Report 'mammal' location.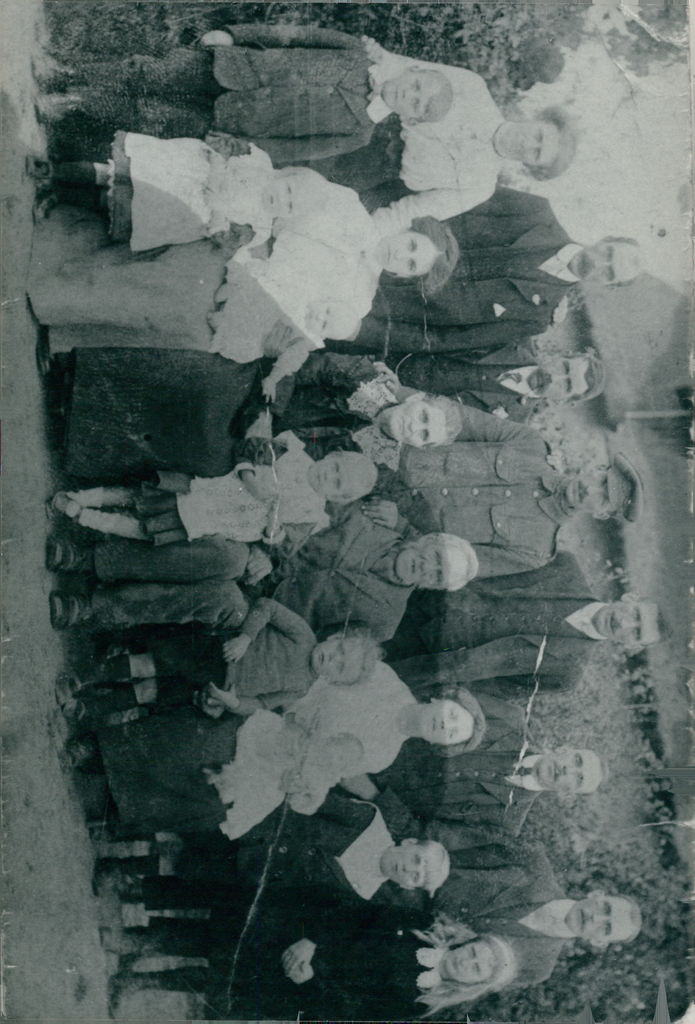
Report: <region>86, 796, 453, 925</region>.
